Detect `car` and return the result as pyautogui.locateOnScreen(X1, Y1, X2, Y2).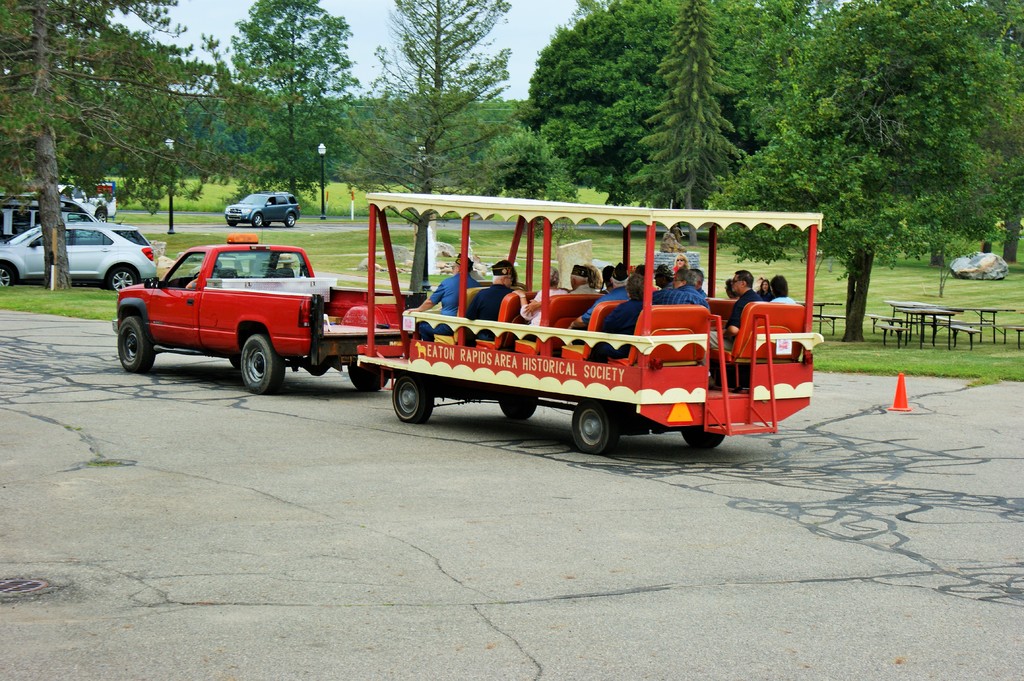
pyautogui.locateOnScreen(220, 188, 304, 230).
